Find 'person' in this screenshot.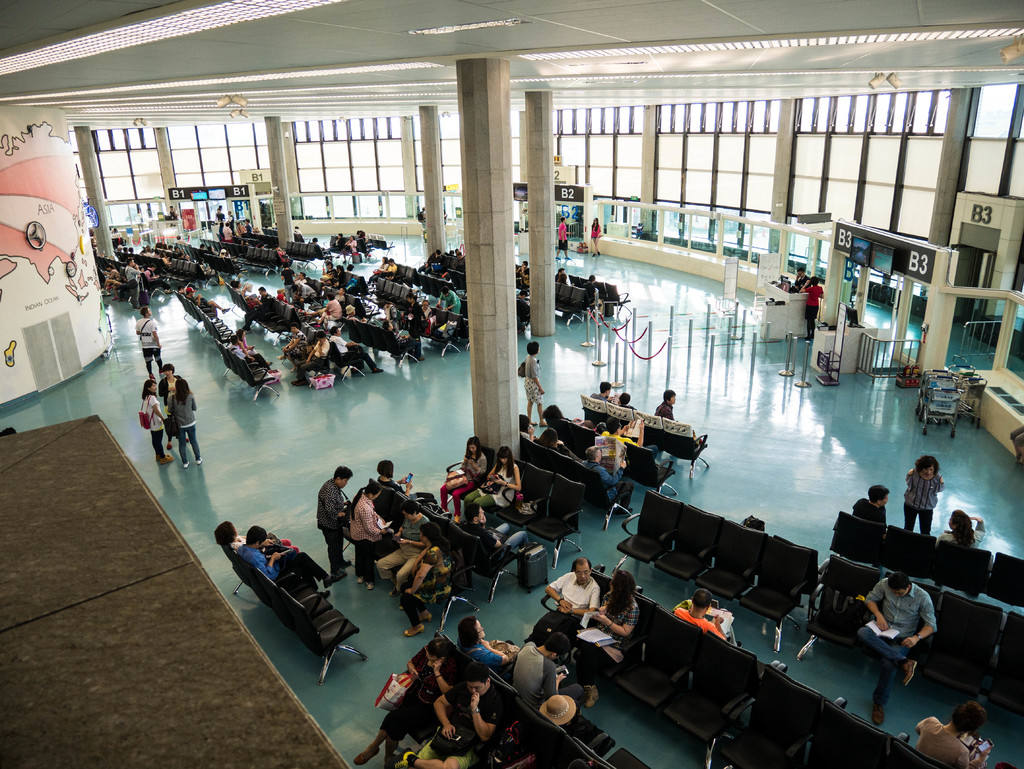
The bounding box for 'person' is [left=524, top=341, right=550, bottom=428].
